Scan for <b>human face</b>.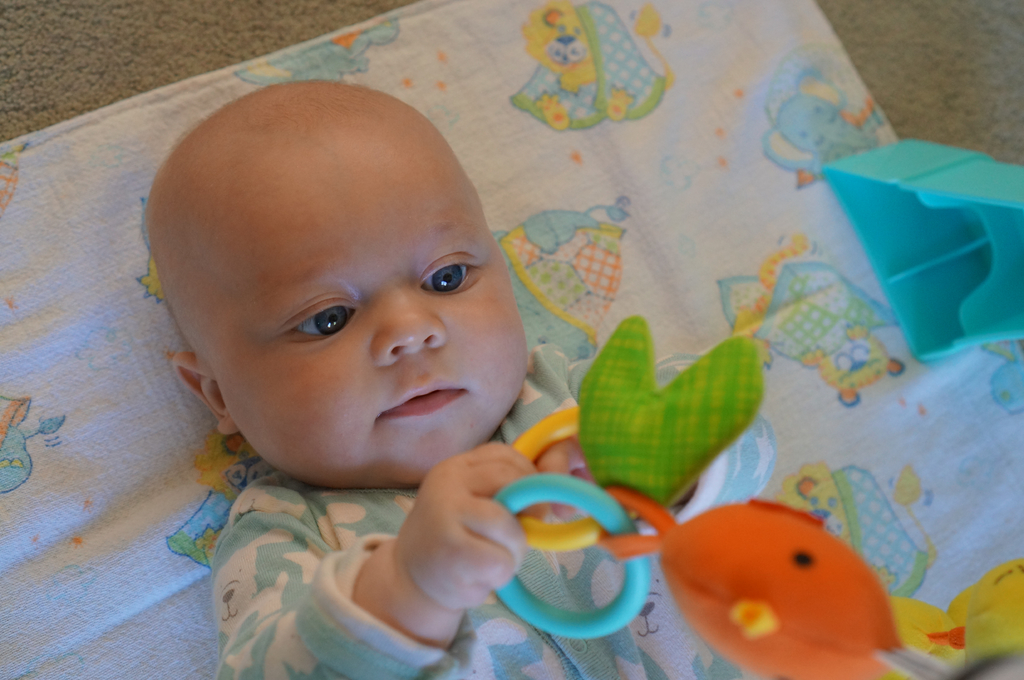
Scan result: [204,126,529,482].
